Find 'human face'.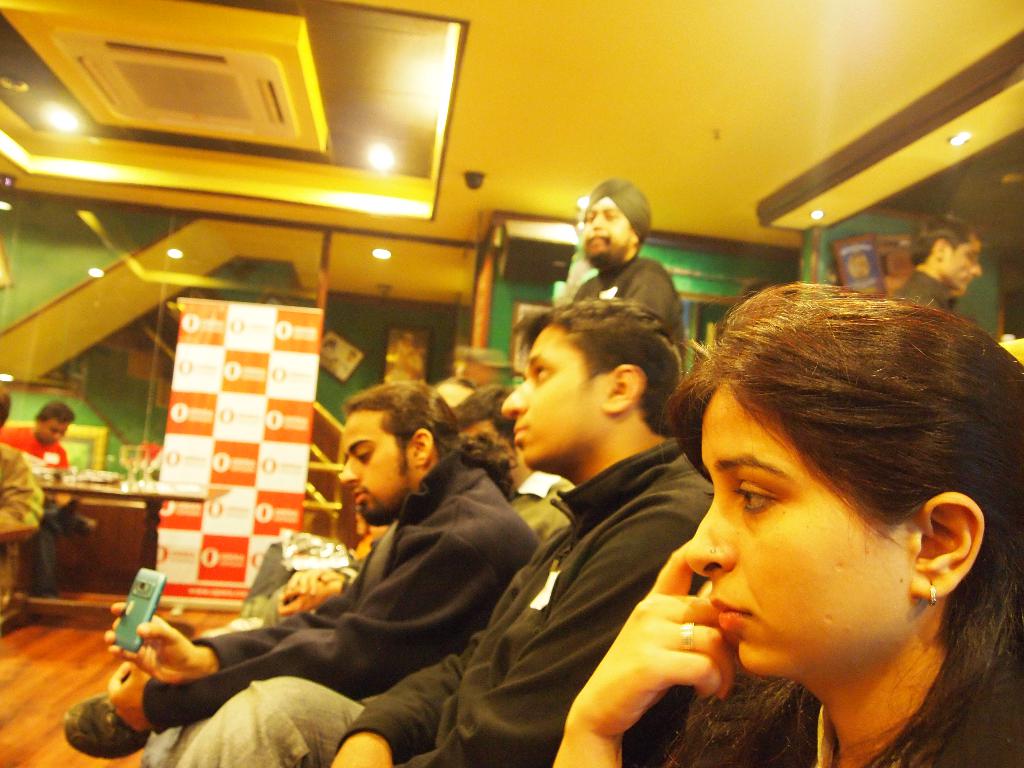
detection(687, 384, 910, 675).
